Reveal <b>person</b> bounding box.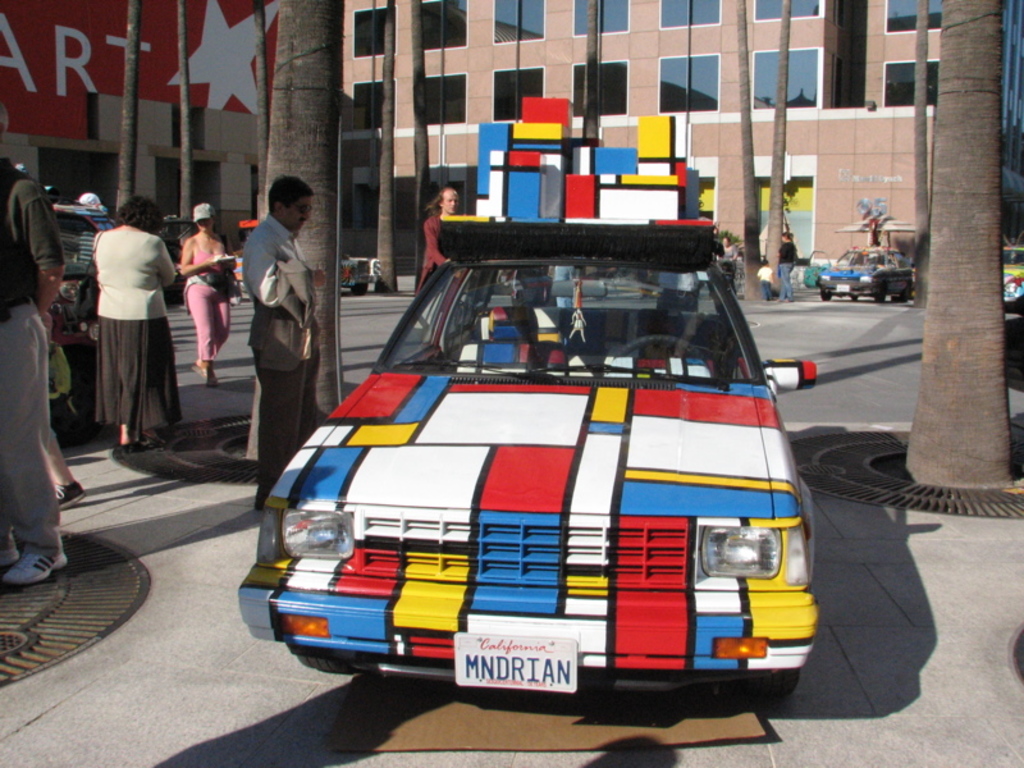
Revealed: 754 253 777 306.
